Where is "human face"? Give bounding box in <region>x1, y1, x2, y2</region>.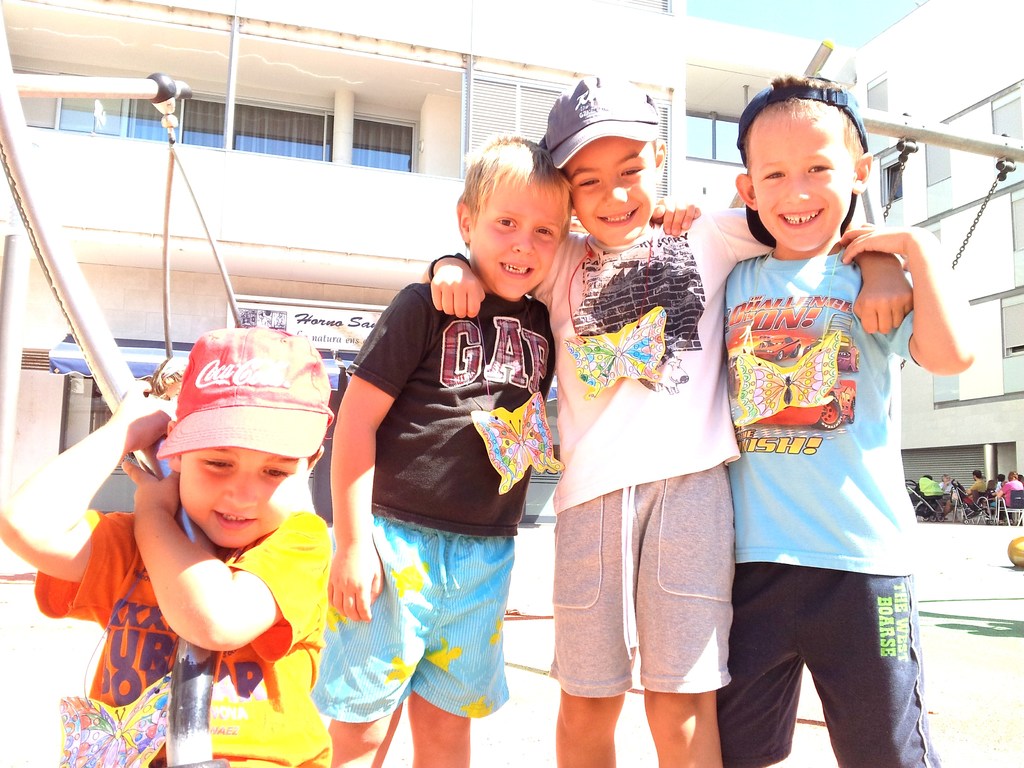
<region>563, 138, 655, 245</region>.
